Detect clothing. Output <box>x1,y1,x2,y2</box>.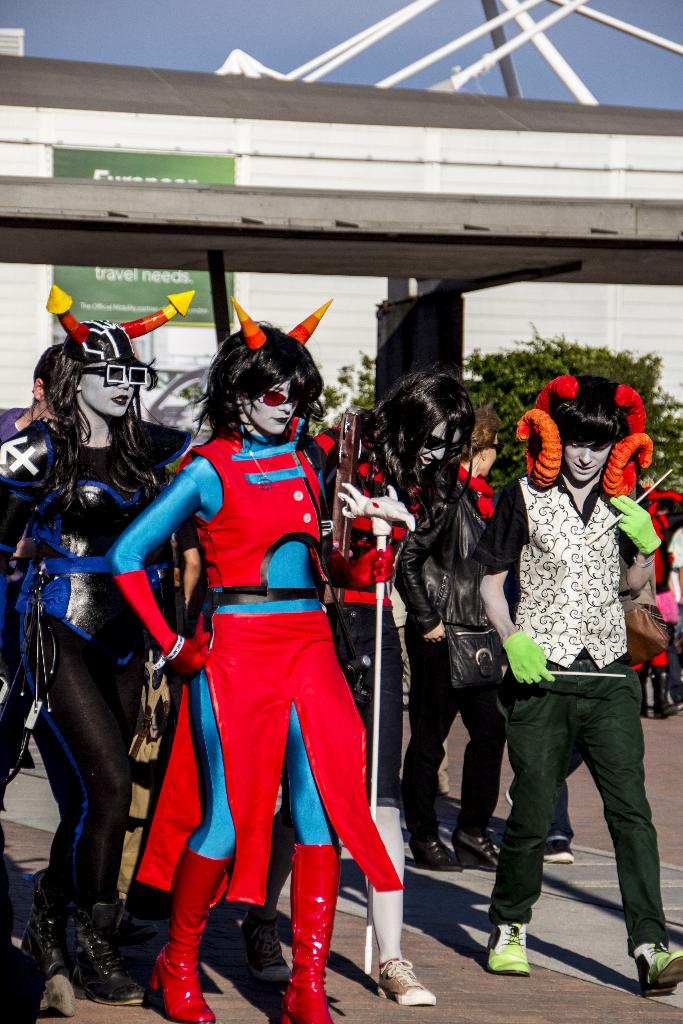
<box>149,398,385,944</box>.
